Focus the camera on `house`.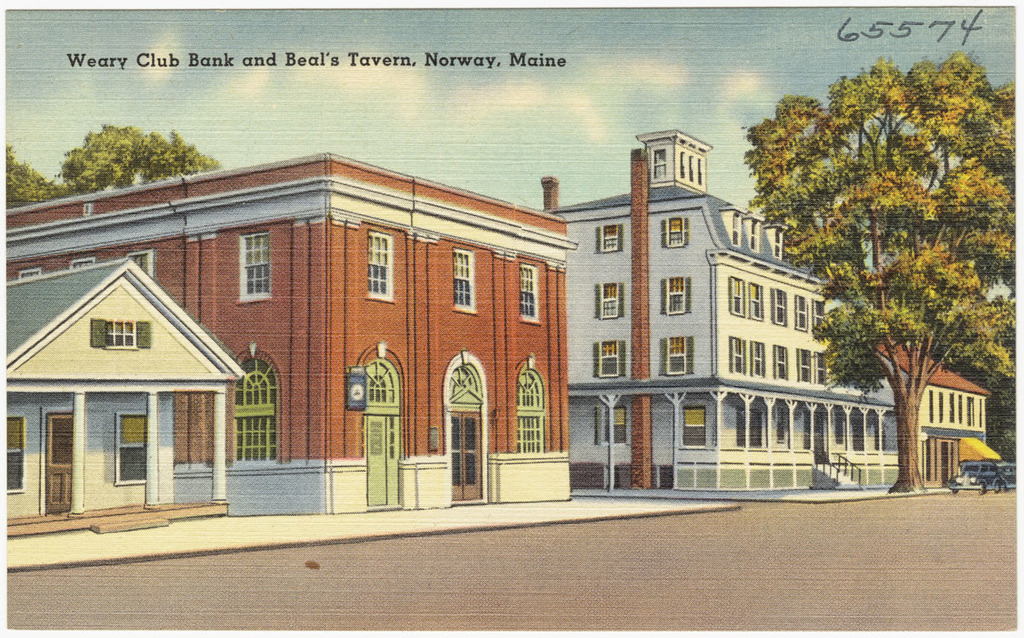
Focus region: box(864, 333, 998, 490).
